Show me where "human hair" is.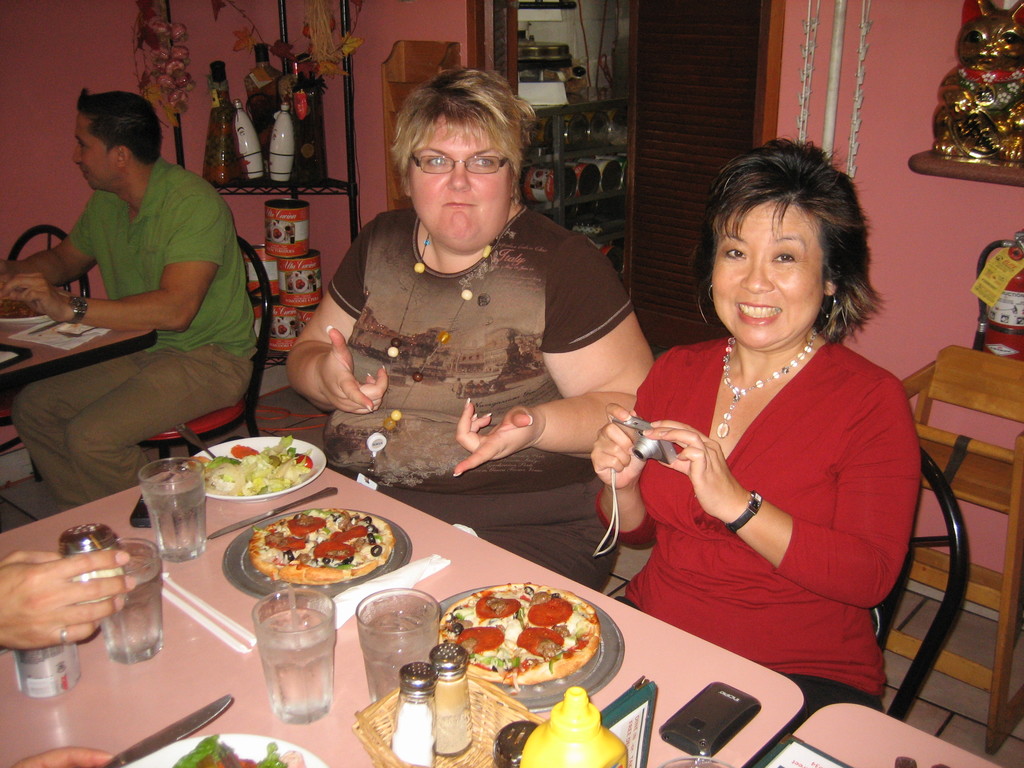
"human hair" is at box(391, 68, 532, 177).
